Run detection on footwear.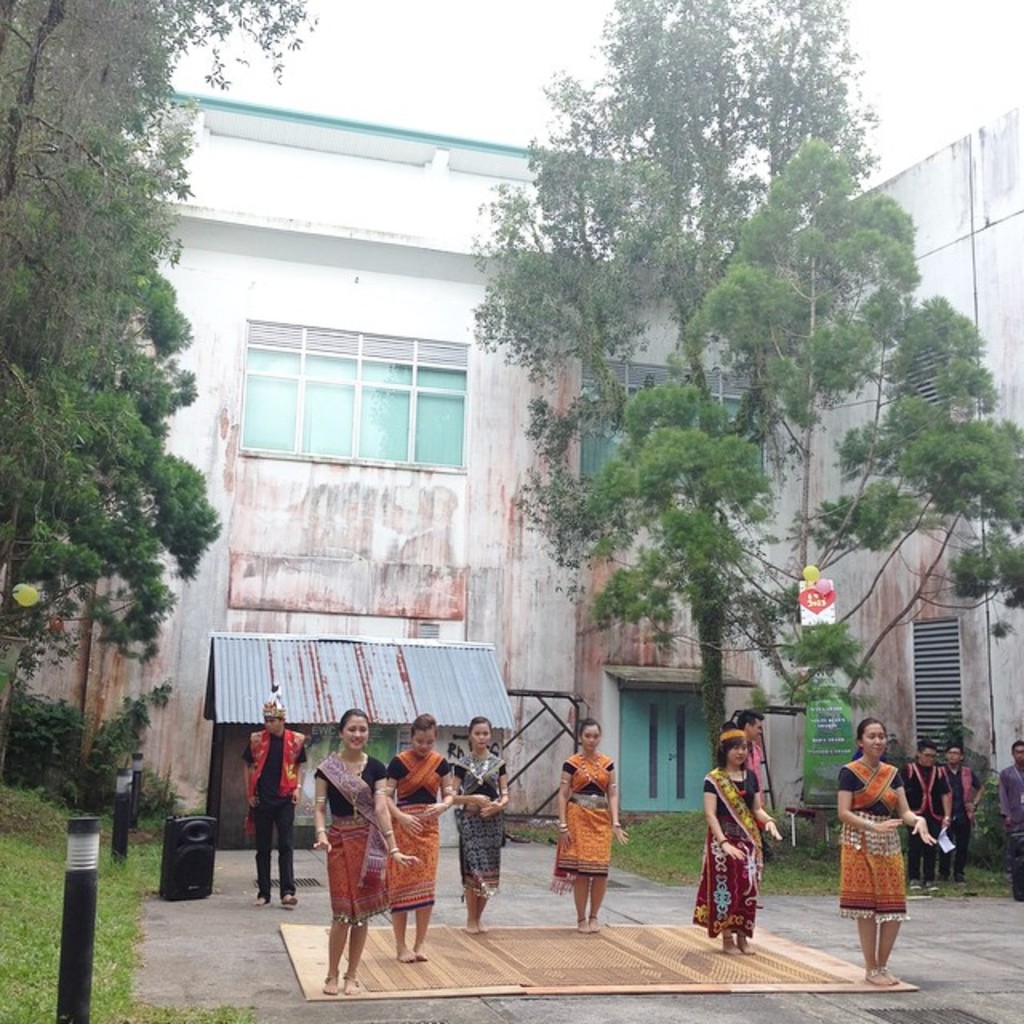
Result: [left=909, top=878, right=923, bottom=891].
